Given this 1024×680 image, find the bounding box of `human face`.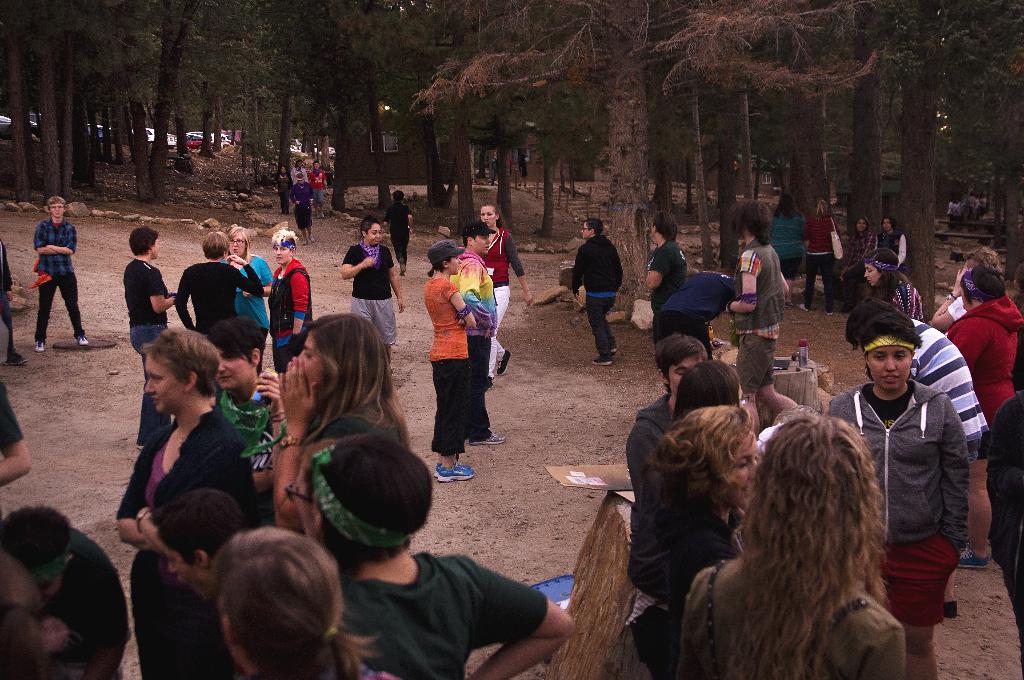
Rect(50, 202, 65, 219).
